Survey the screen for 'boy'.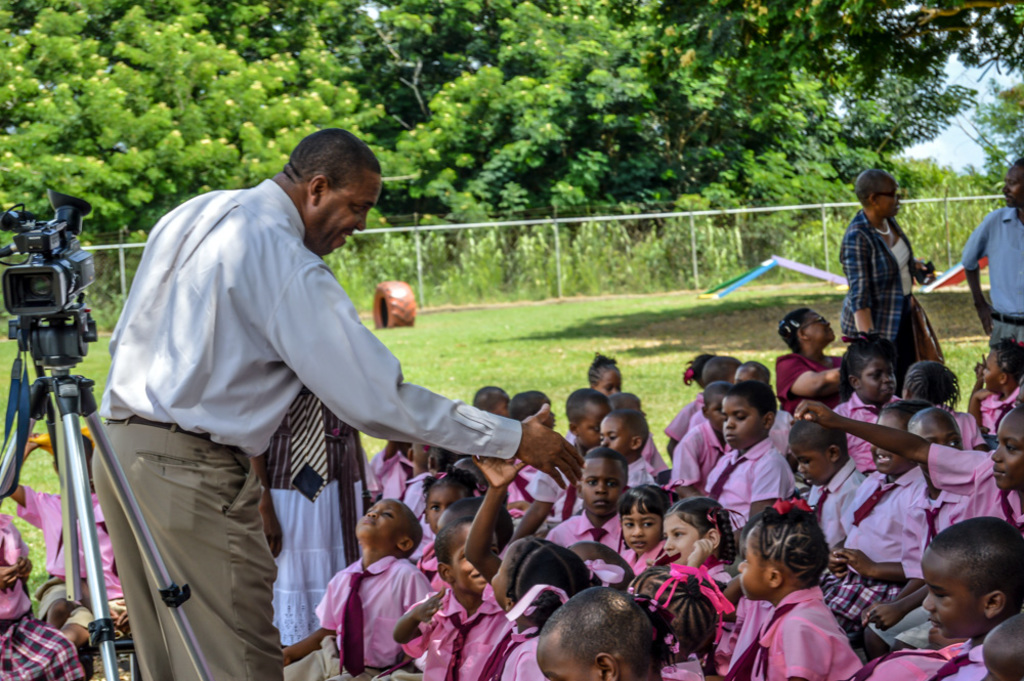
Survey found: detection(390, 514, 527, 680).
